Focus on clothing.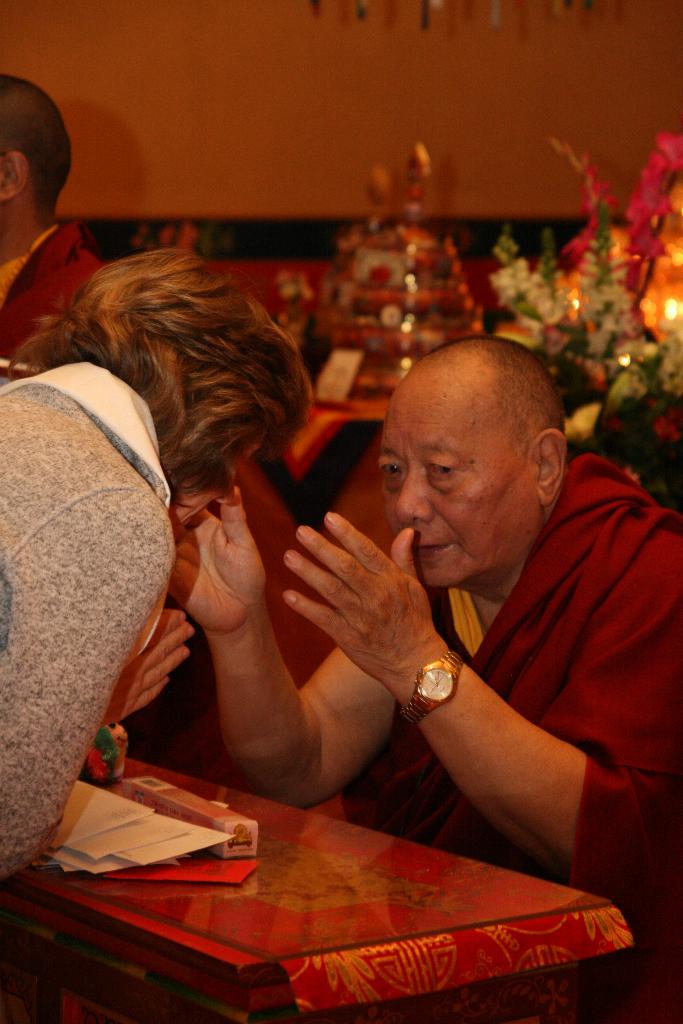
Focused at (left=343, top=455, right=682, bottom=1022).
